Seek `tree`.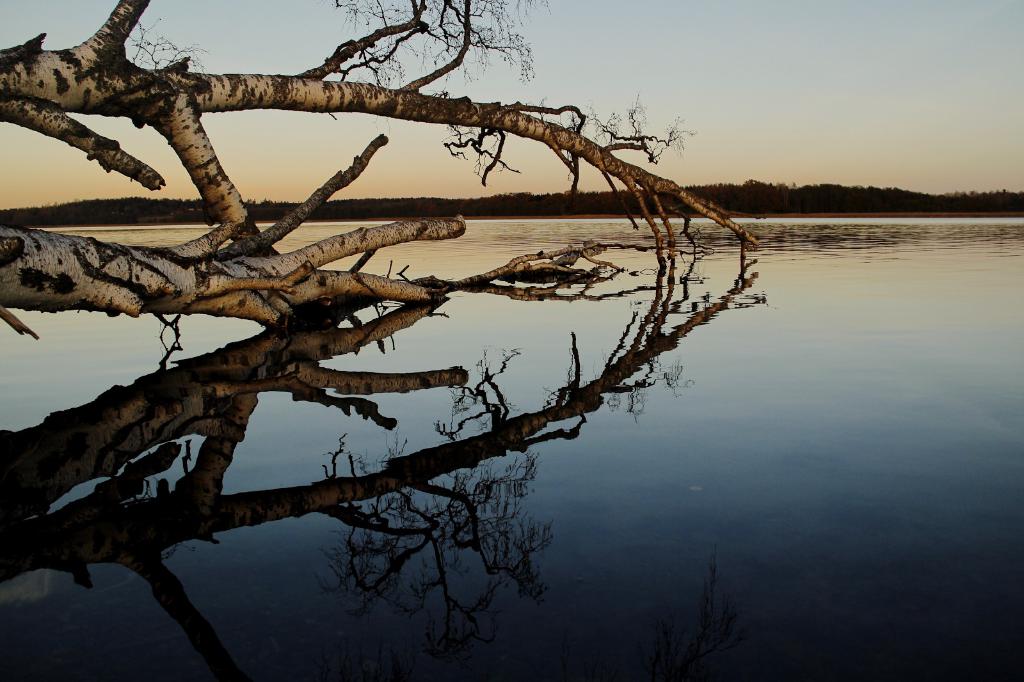
bbox=[0, 0, 762, 335].
